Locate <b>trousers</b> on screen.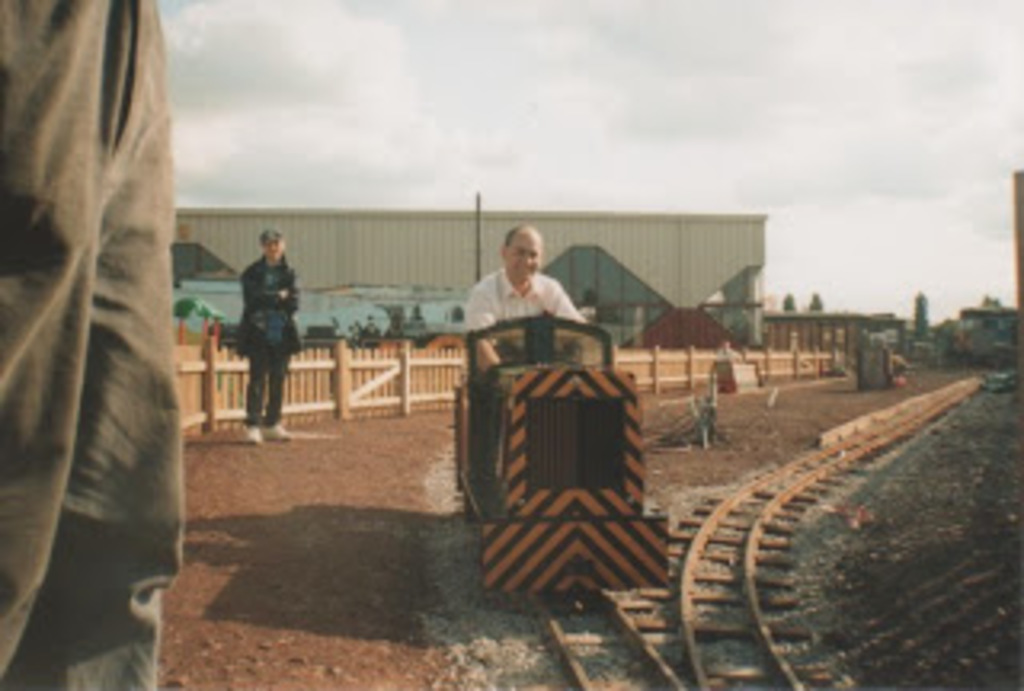
On screen at region(13, 0, 198, 690).
